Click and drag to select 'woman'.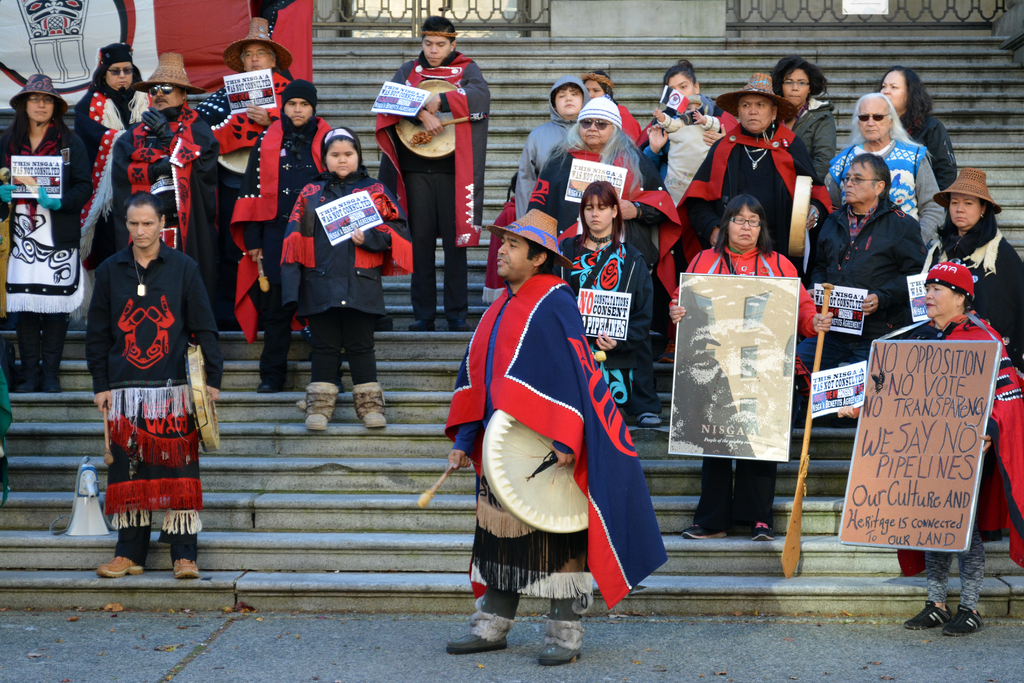
Selection: bbox=[767, 53, 846, 184].
